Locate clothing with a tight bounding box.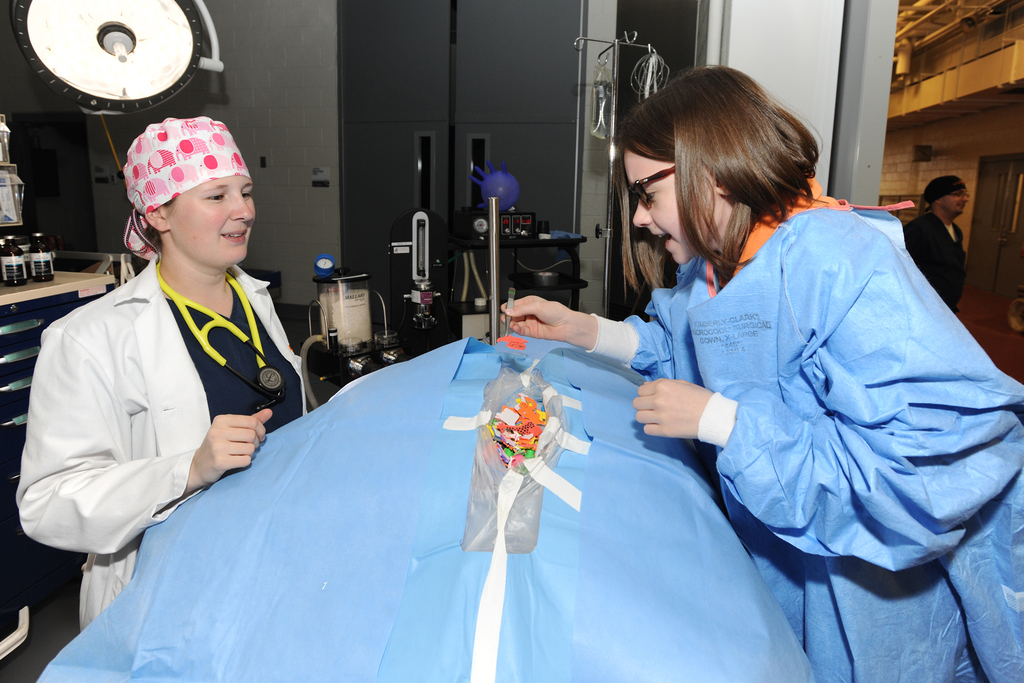
bbox=[898, 202, 967, 314].
